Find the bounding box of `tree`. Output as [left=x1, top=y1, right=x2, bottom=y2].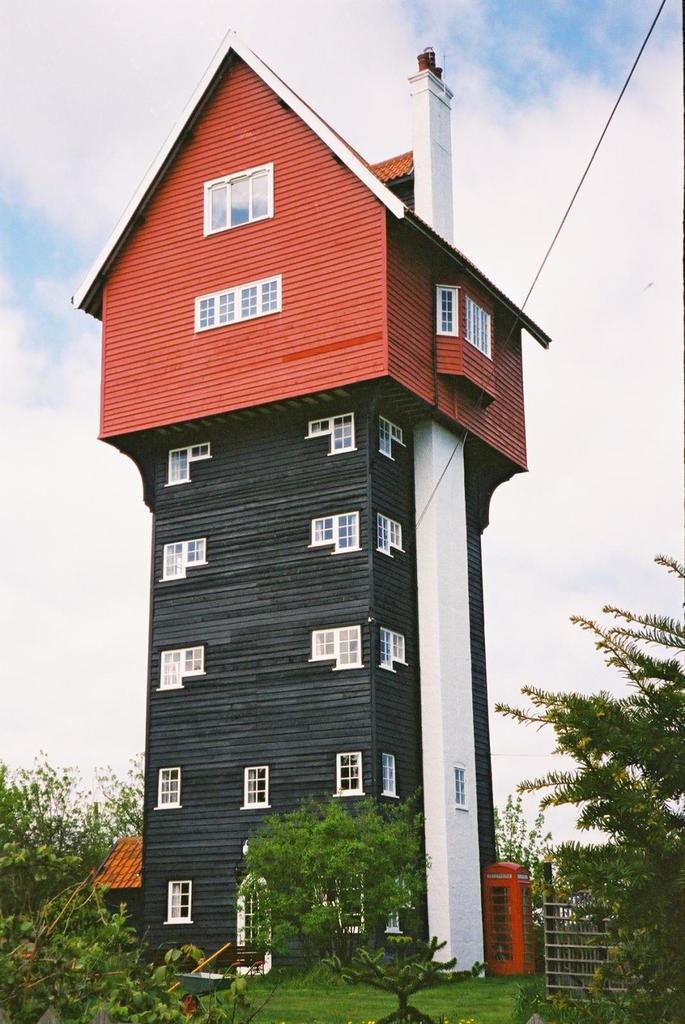
[left=0, top=750, right=146, bottom=923].
